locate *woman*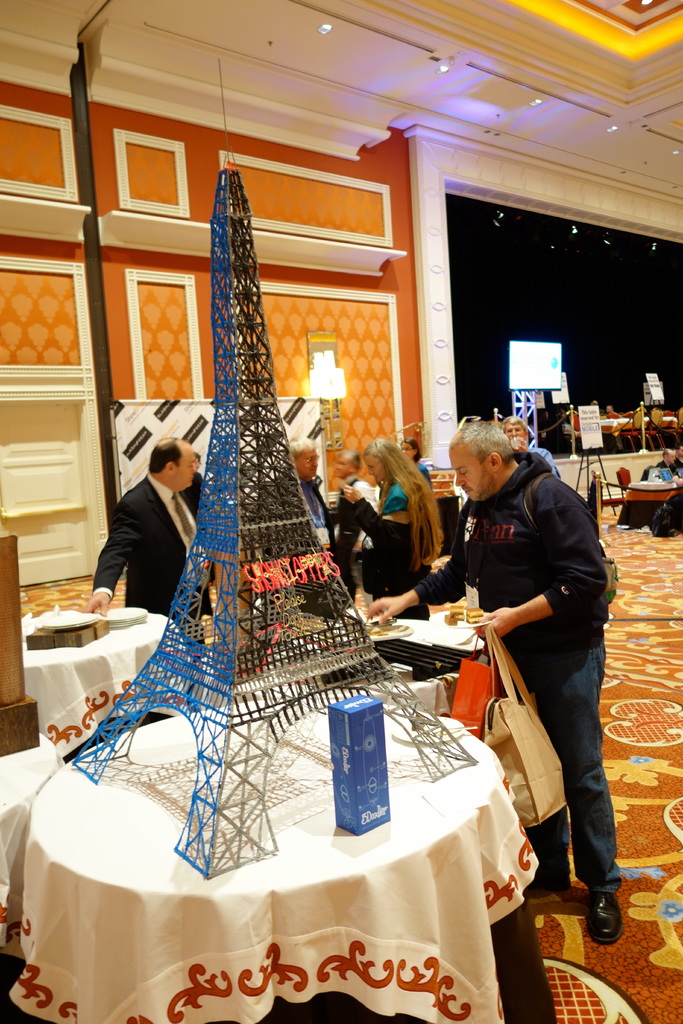
pyautogui.locateOnScreen(337, 436, 442, 604)
